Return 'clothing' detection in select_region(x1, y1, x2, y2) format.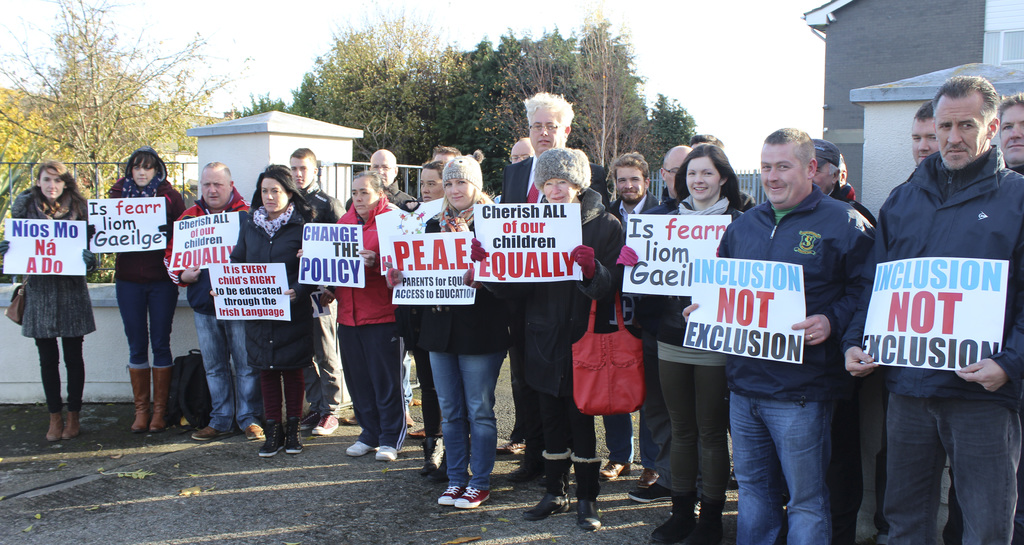
select_region(858, 122, 1020, 480).
